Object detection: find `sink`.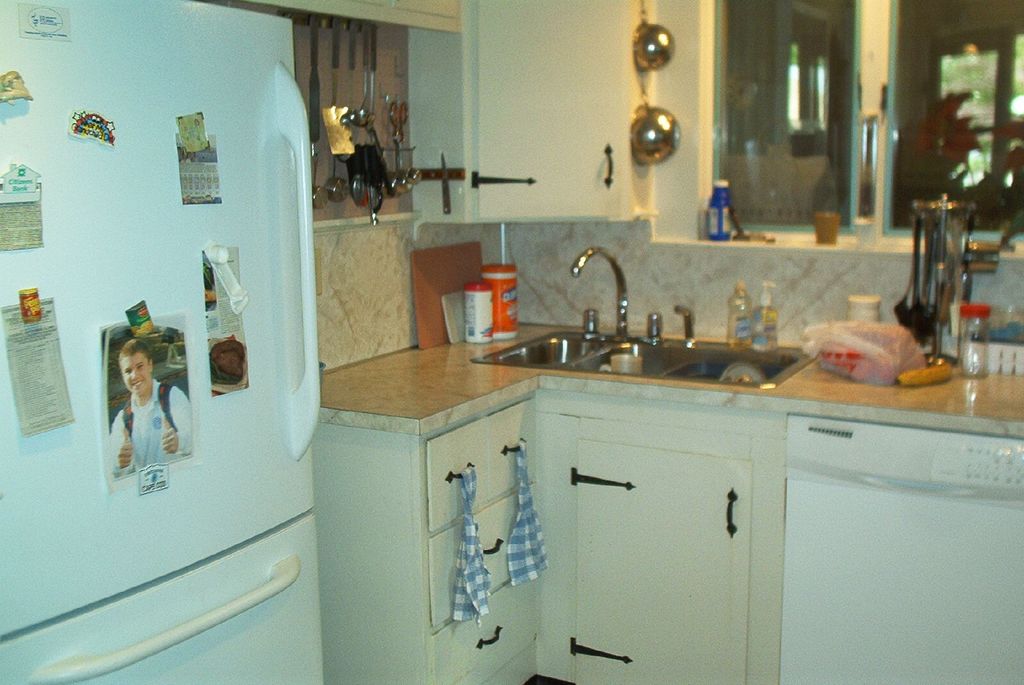
crop(468, 248, 820, 391).
